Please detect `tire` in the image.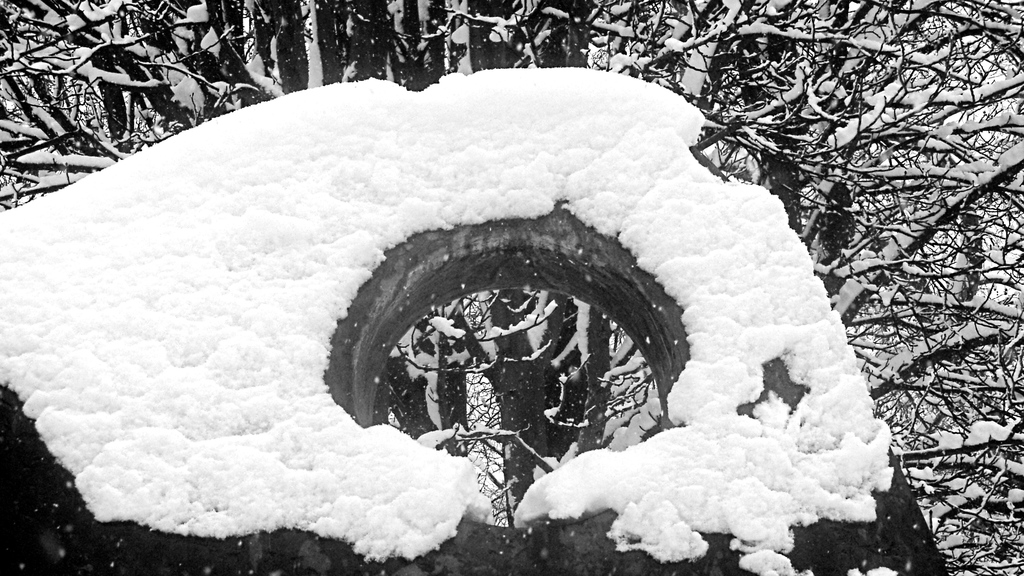
332 206 673 481.
